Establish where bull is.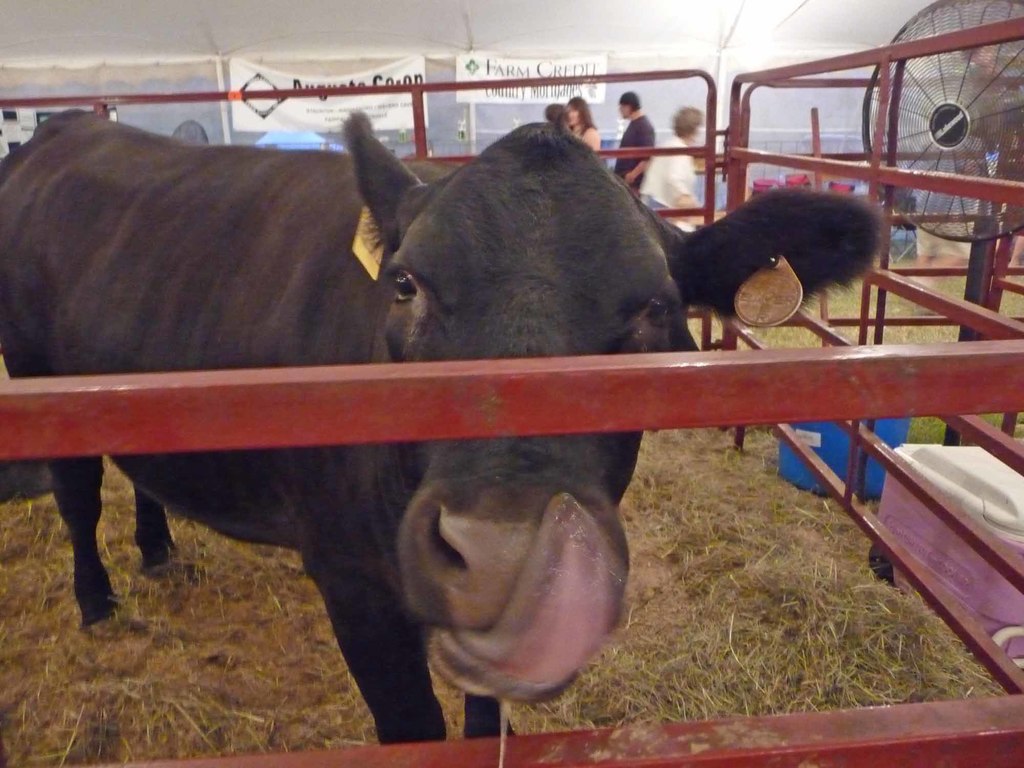
Established at x1=0, y1=106, x2=888, y2=748.
